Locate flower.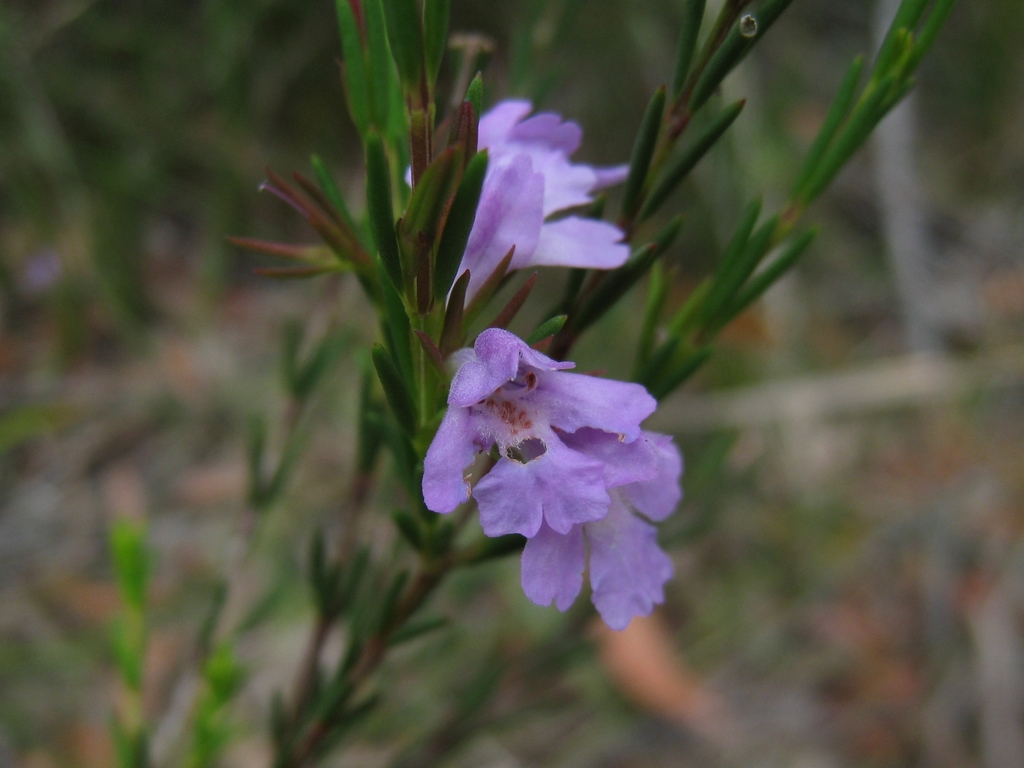
Bounding box: crop(401, 101, 630, 316).
